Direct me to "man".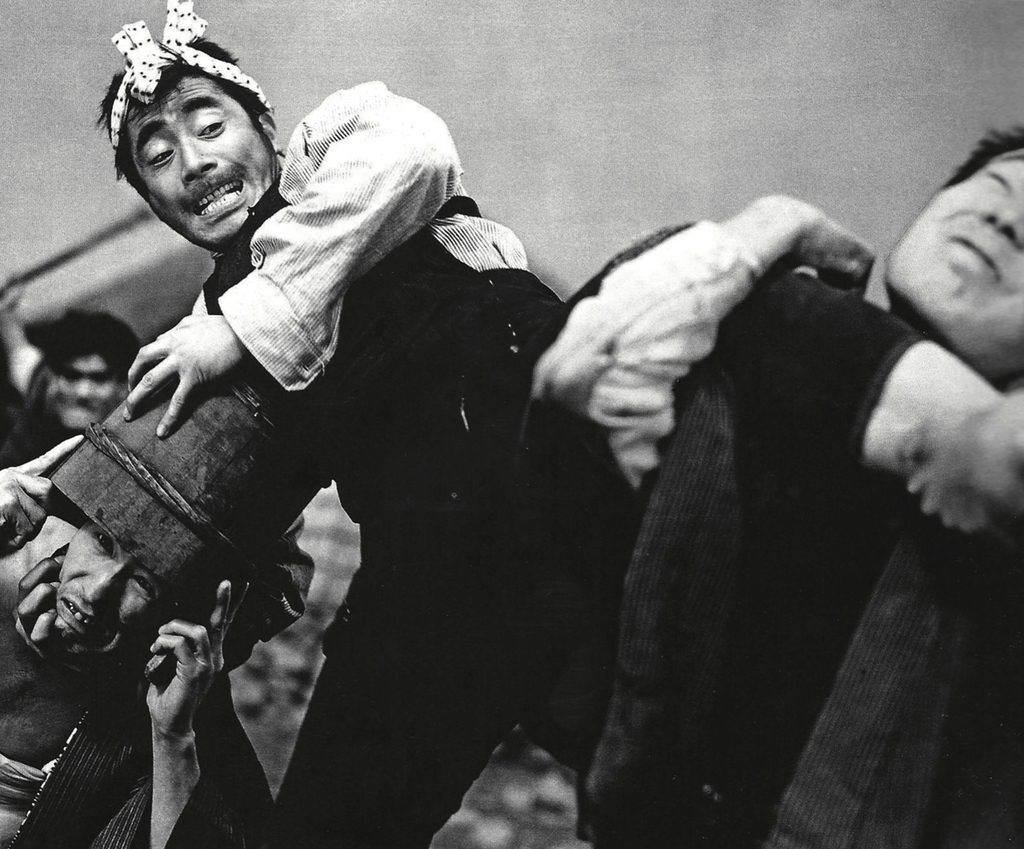
Direction: l=0, t=283, r=150, b=450.
